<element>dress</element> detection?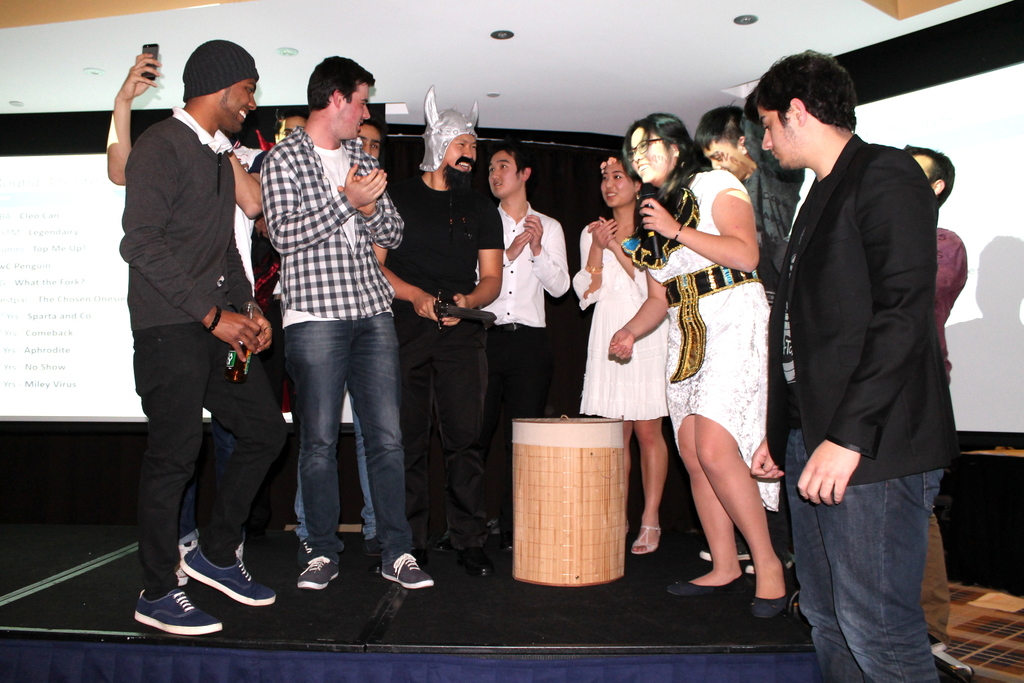
<bbox>650, 170, 777, 442</bbox>
